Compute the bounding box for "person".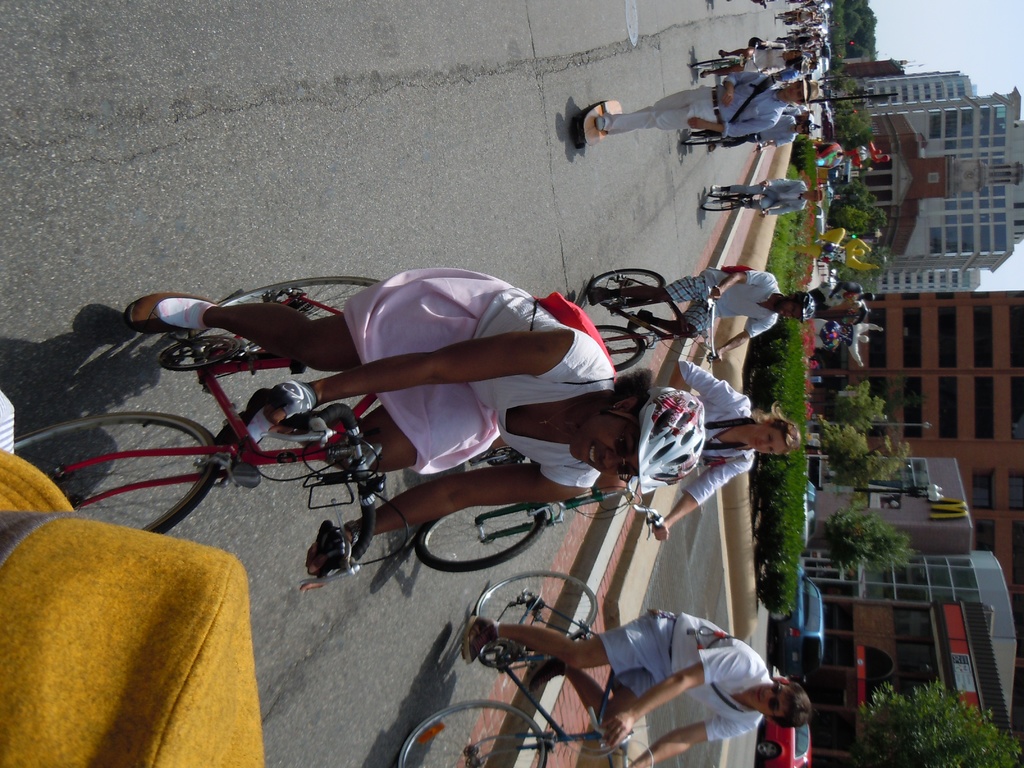
select_region(585, 269, 812, 364).
